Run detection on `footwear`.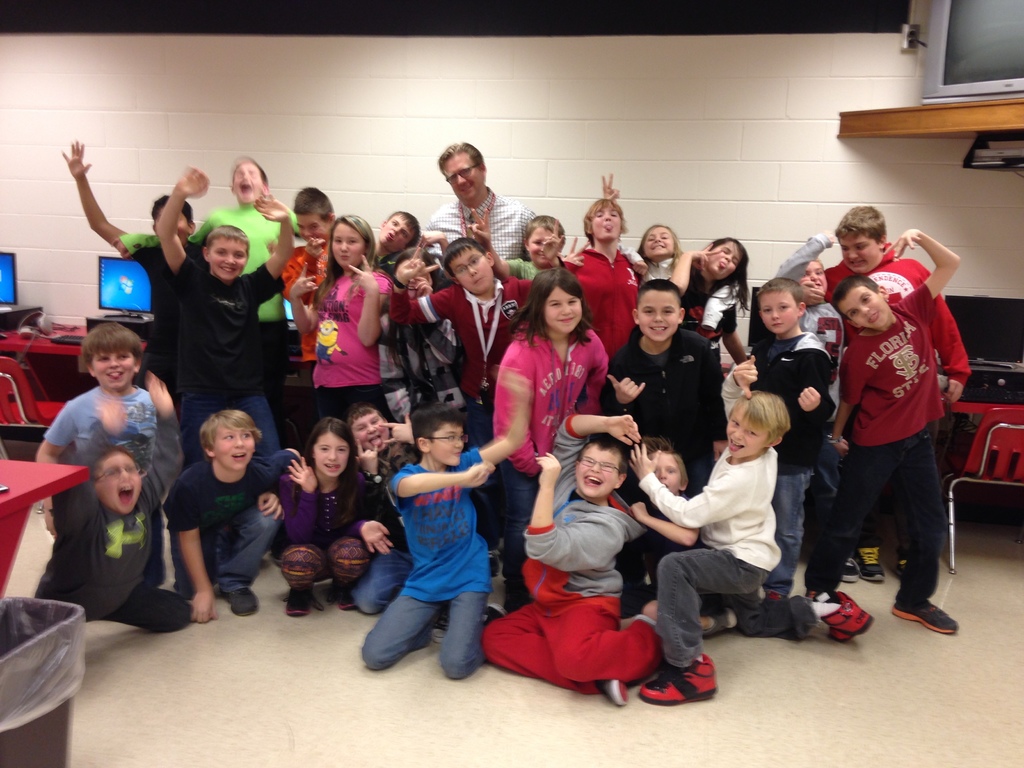
Result: x1=433, y1=605, x2=454, y2=644.
